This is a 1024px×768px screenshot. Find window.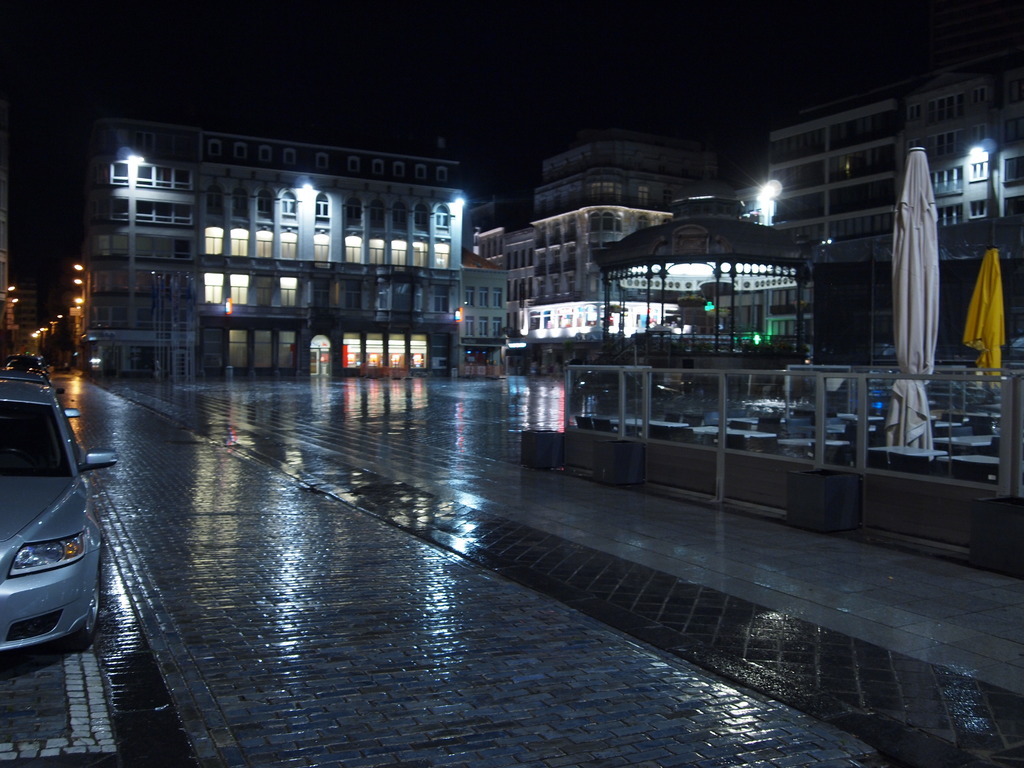
Bounding box: pyautogui.locateOnScreen(132, 129, 154, 150).
